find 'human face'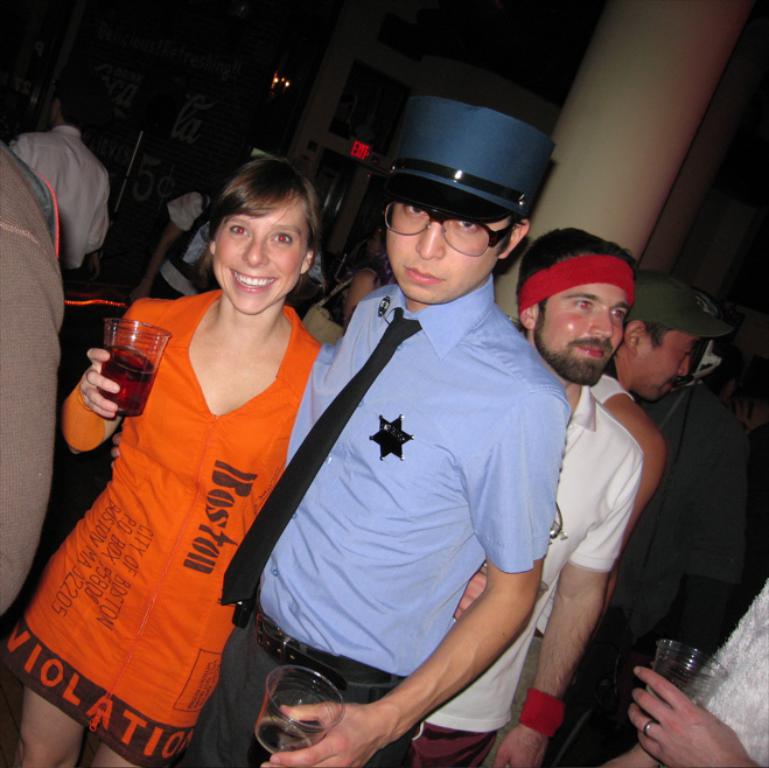
[386, 207, 503, 301]
